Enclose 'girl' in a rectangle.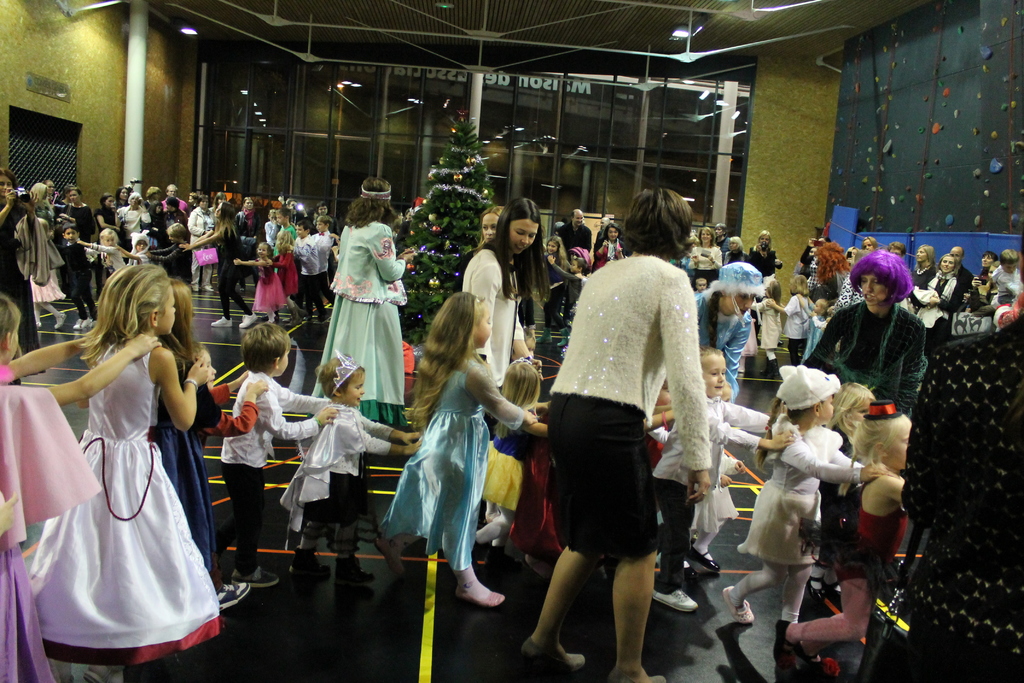
<bbox>749, 279, 783, 374</bbox>.
